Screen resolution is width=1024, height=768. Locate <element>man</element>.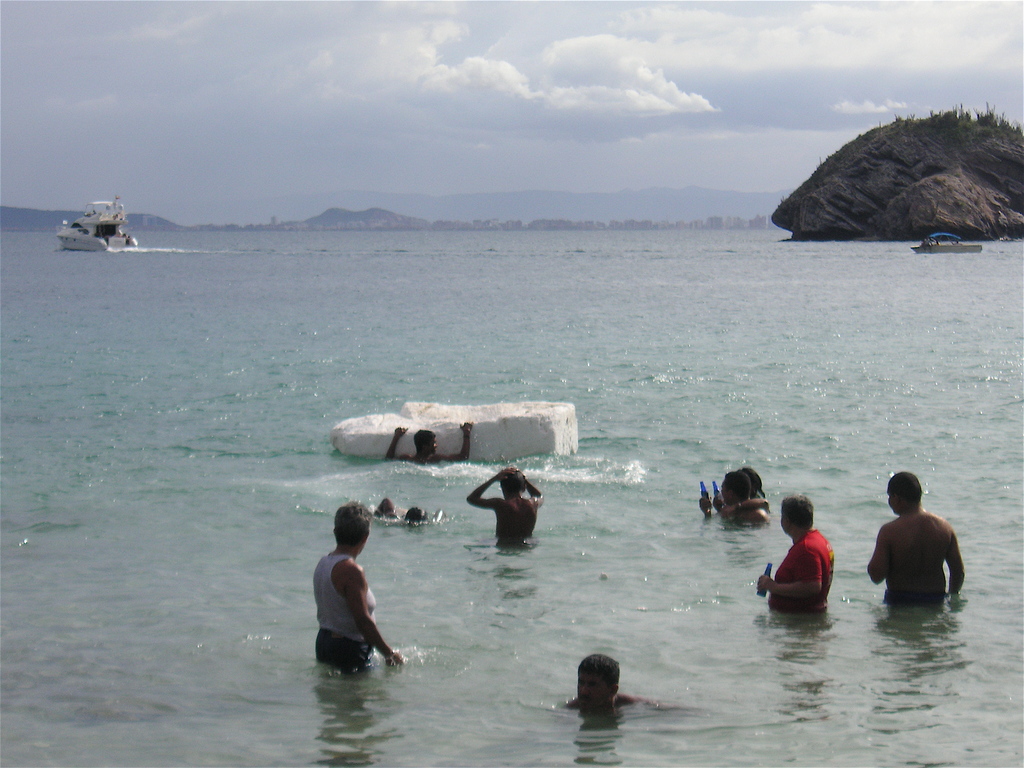
crop(758, 491, 835, 615).
